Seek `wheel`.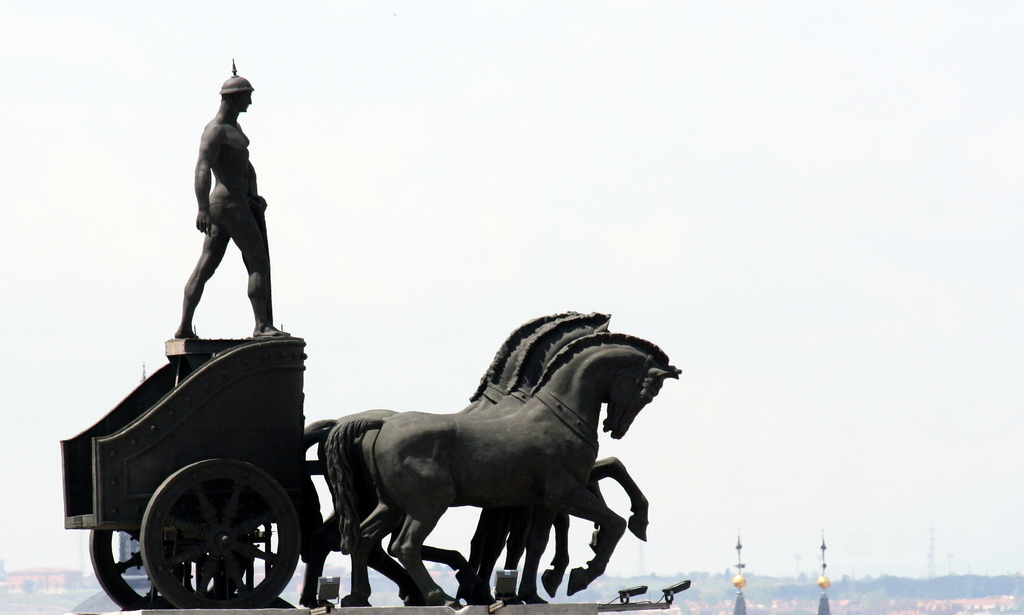
{"x1": 138, "y1": 457, "x2": 301, "y2": 608}.
